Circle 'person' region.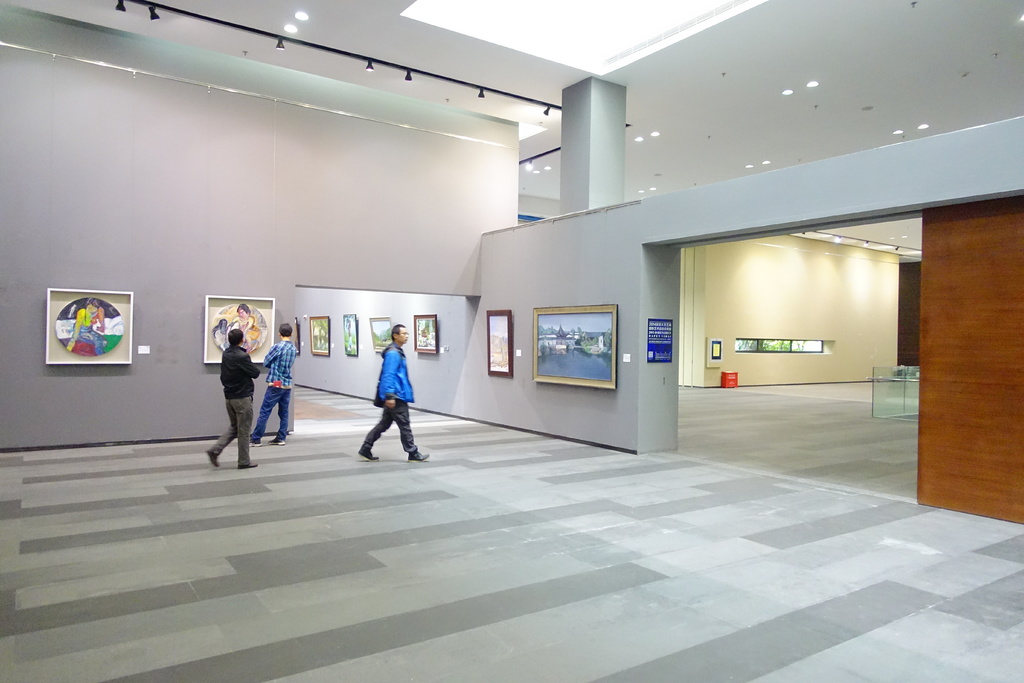
Region: <region>352, 330, 428, 464</region>.
